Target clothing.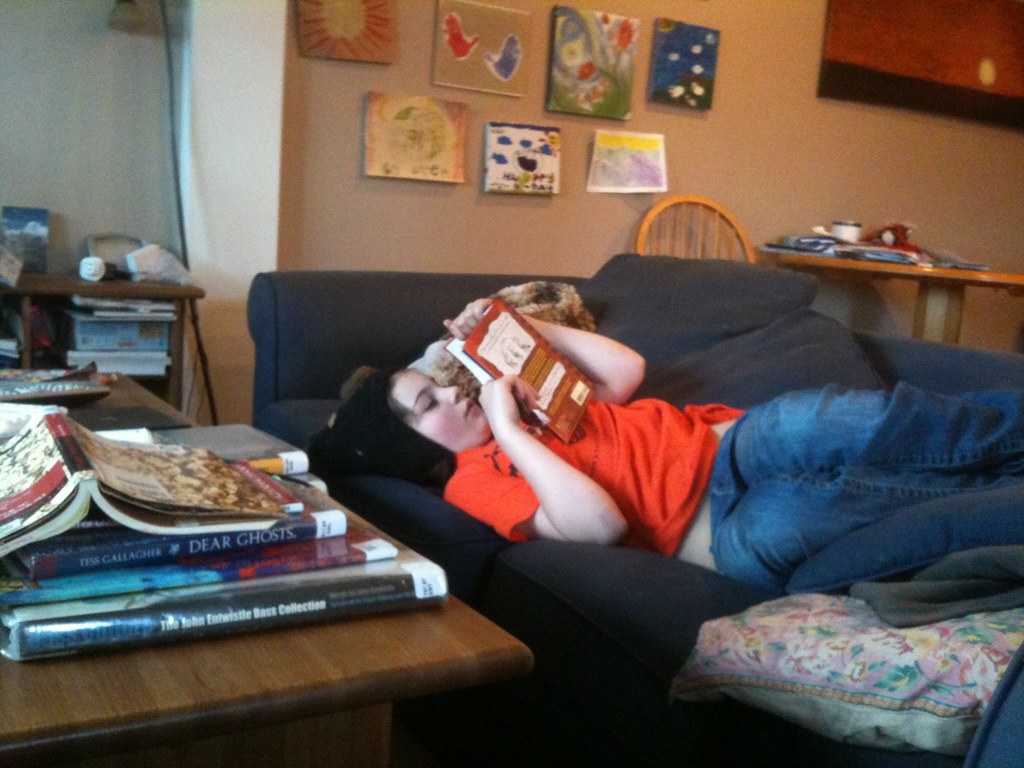
Target region: box=[444, 381, 1023, 597].
